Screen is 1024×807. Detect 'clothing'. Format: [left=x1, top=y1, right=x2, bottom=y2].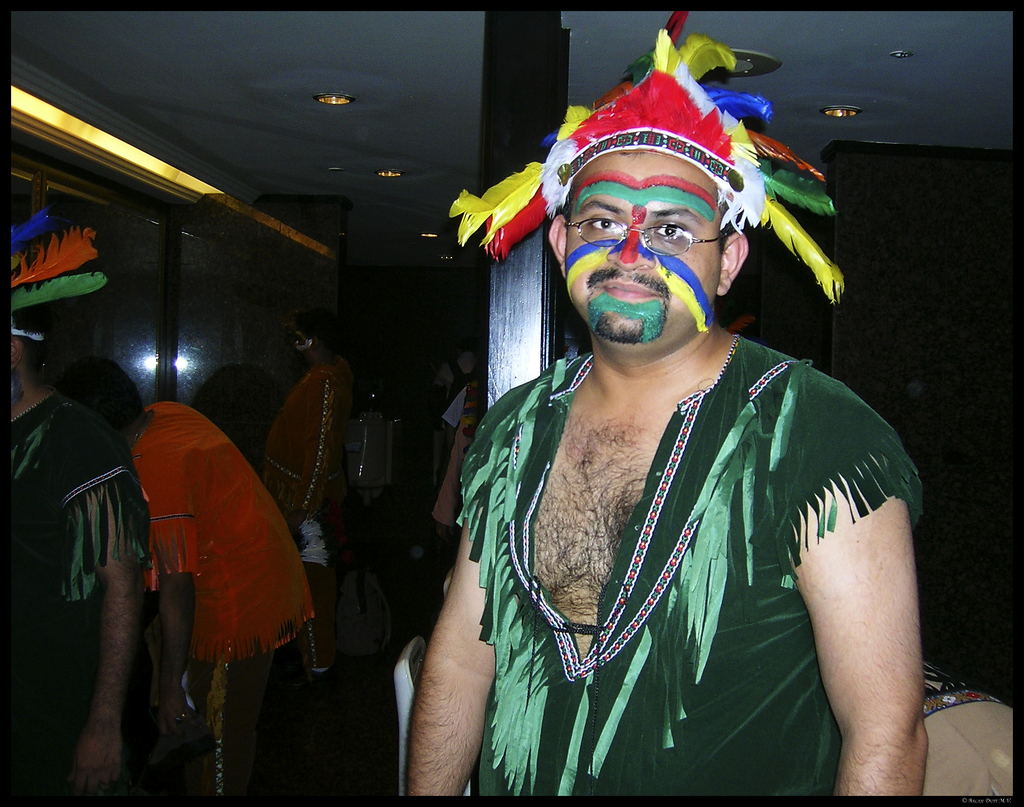
[left=128, top=387, right=313, bottom=806].
